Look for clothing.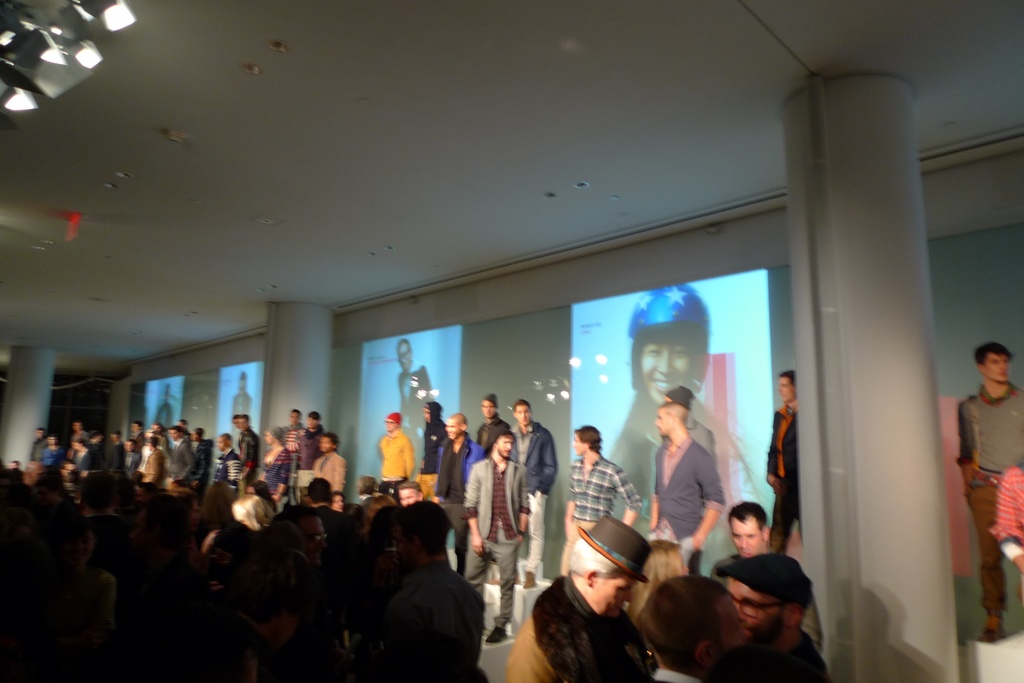
Found: (472, 413, 509, 454).
